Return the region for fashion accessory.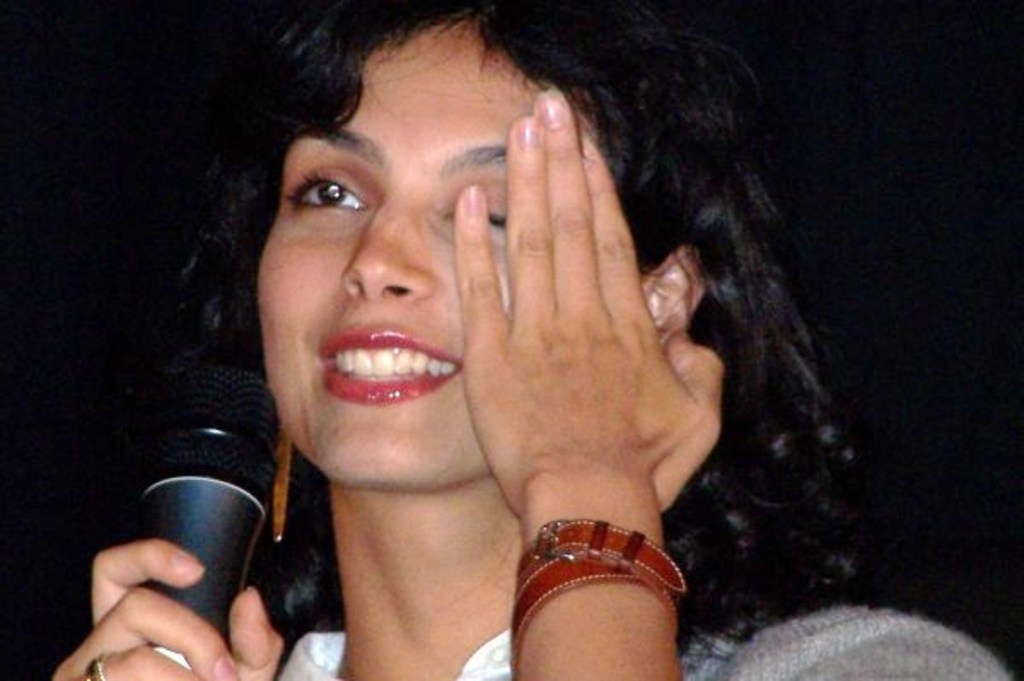
detection(514, 519, 691, 667).
